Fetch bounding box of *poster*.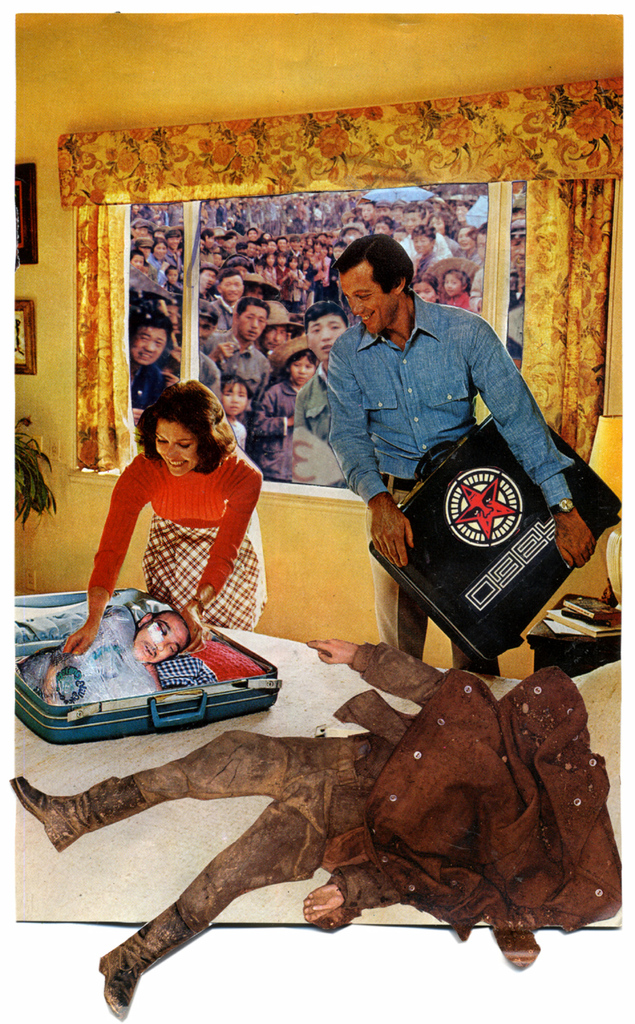
Bbox: [x1=0, y1=4, x2=634, y2=1023].
